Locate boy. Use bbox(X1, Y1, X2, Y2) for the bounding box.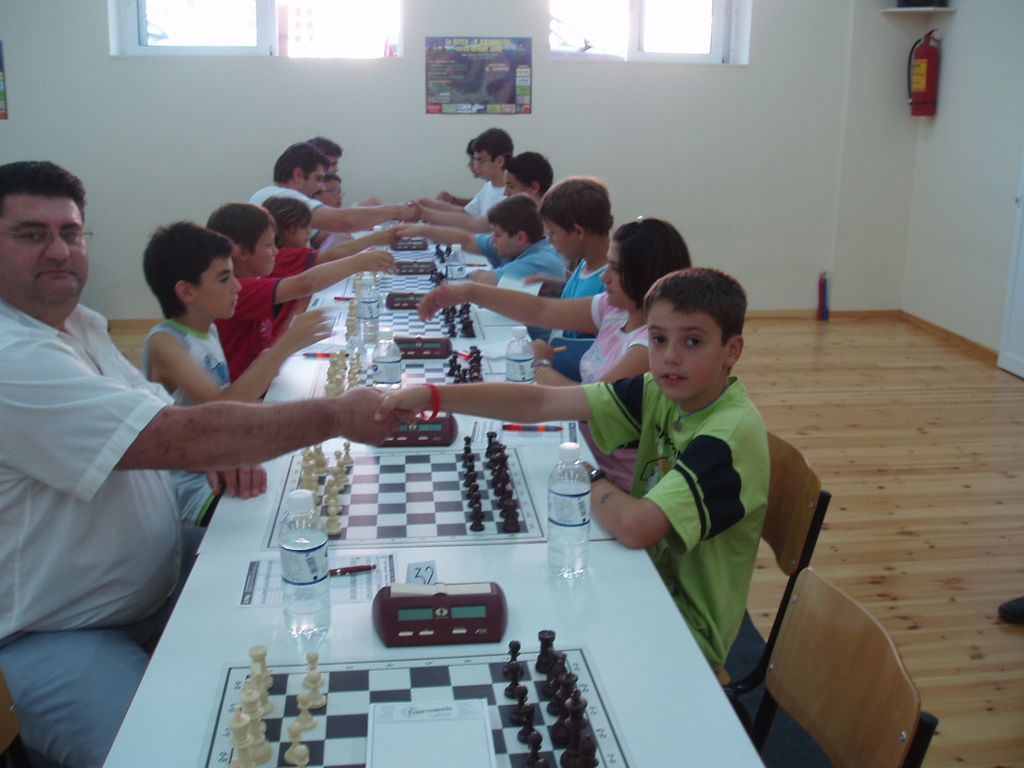
bbox(207, 200, 402, 397).
